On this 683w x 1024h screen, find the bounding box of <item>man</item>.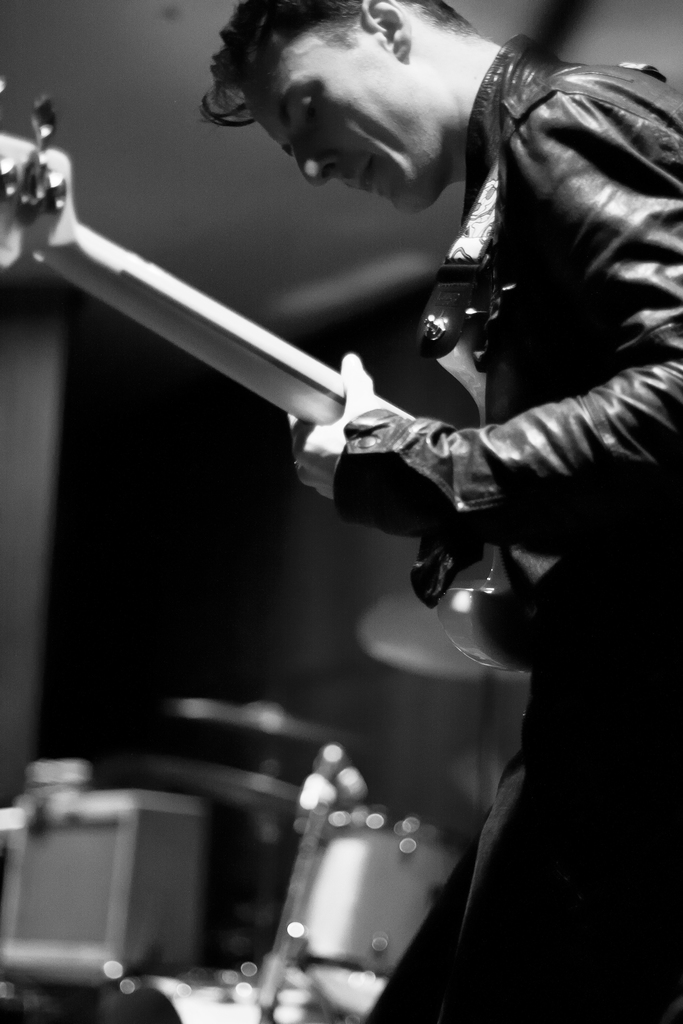
Bounding box: crop(188, 0, 682, 905).
